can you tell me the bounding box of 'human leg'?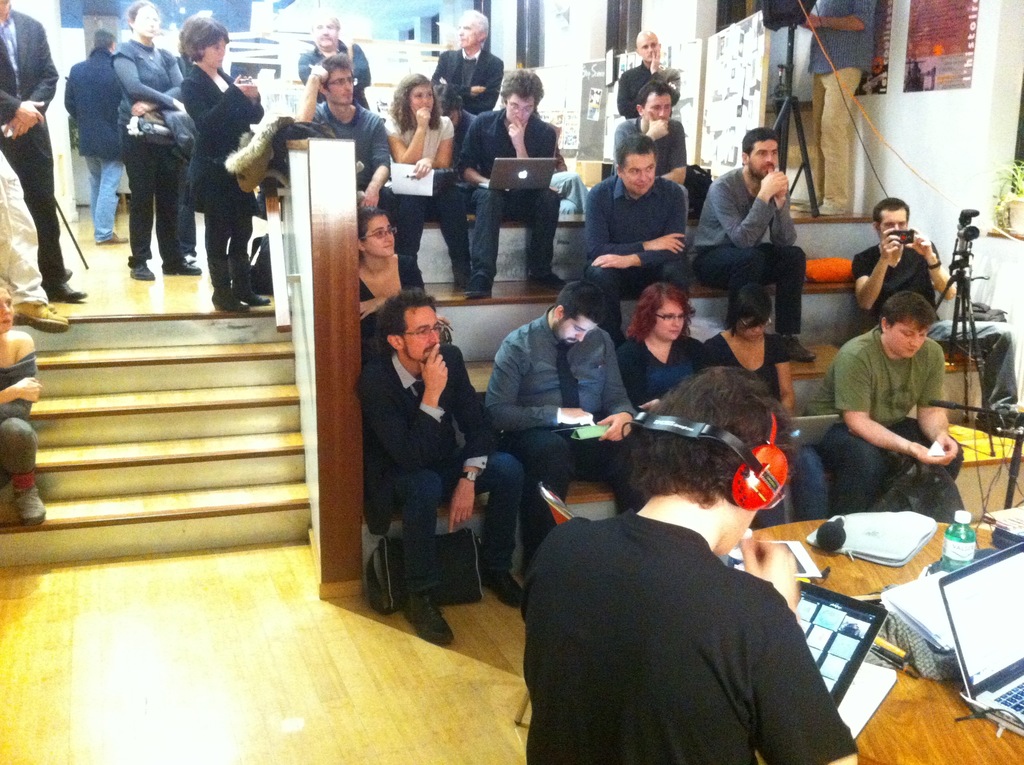
{"x1": 646, "y1": 254, "x2": 688, "y2": 290}.
